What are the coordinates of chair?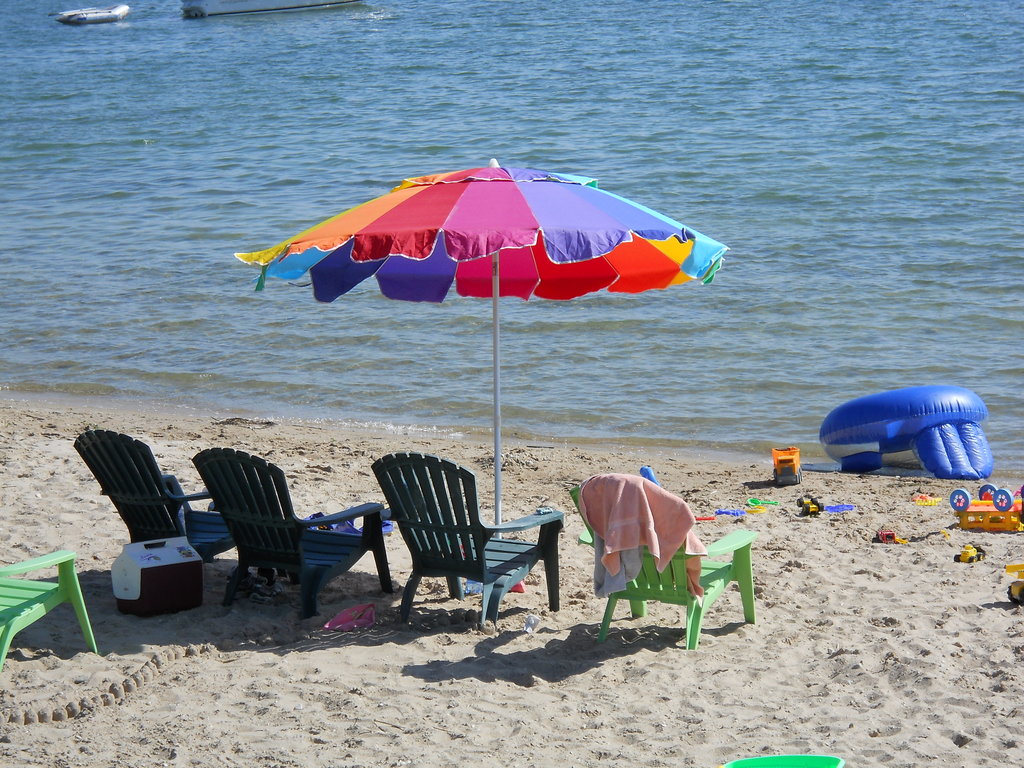
[x1=0, y1=548, x2=105, y2=671].
